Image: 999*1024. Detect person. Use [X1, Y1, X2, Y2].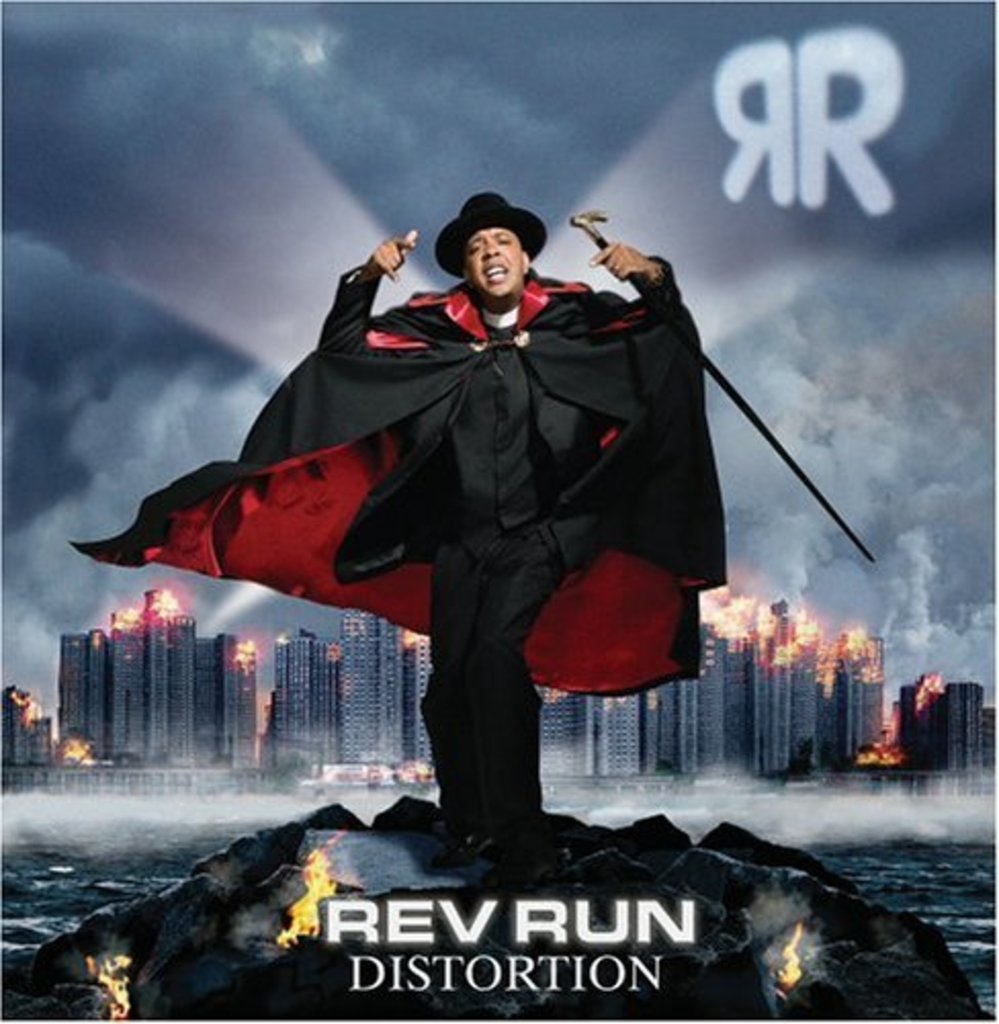
[66, 188, 733, 852].
